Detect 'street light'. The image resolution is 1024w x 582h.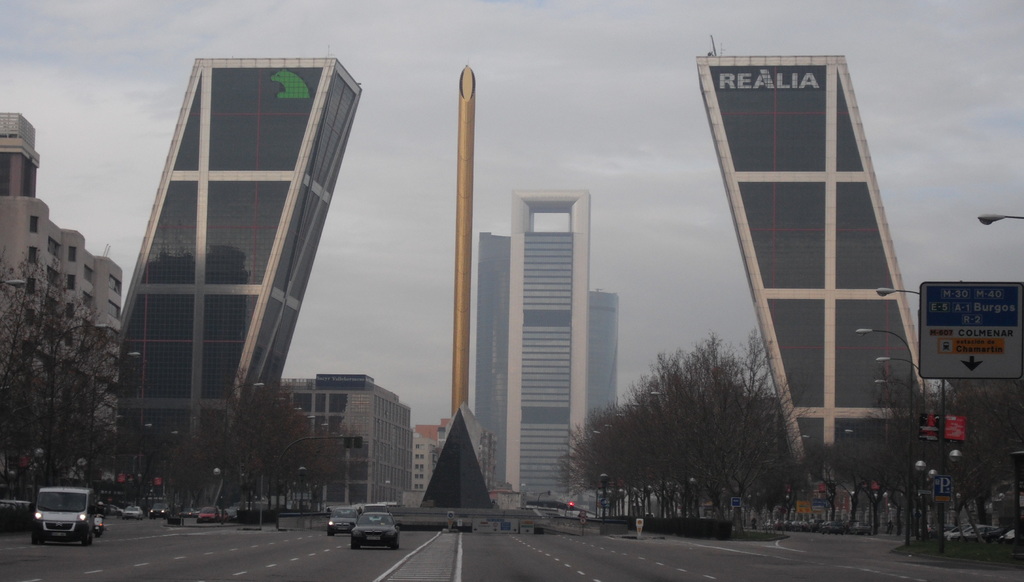
x1=874, y1=380, x2=900, y2=392.
